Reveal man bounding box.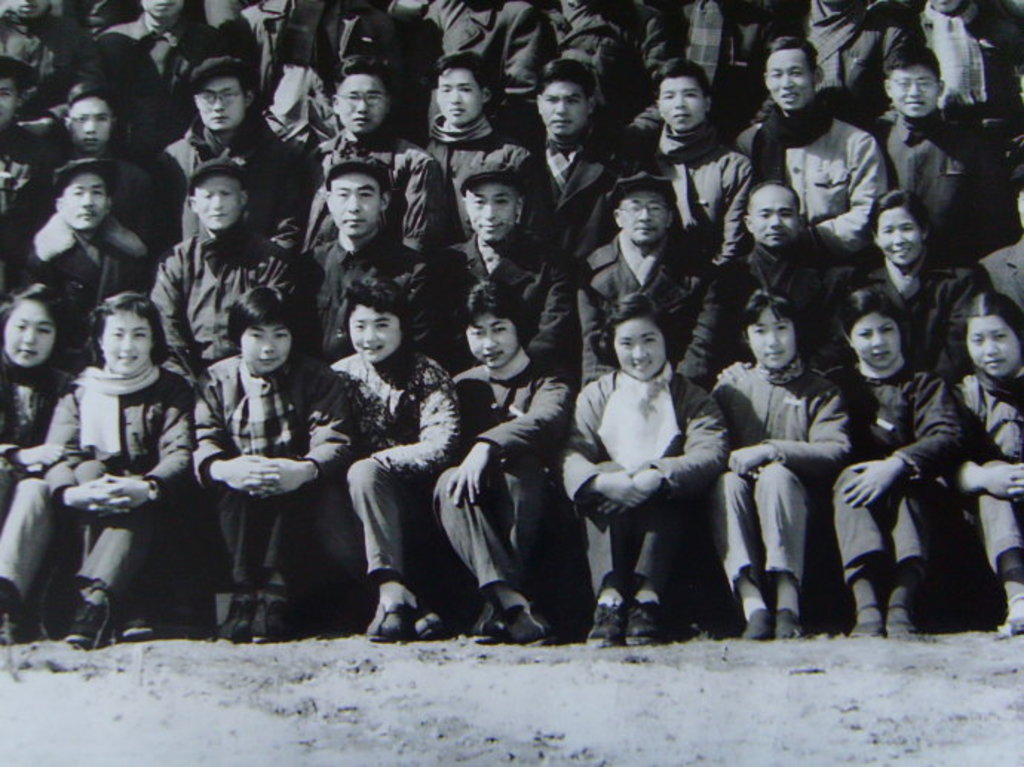
Revealed: {"x1": 154, "y1": 46, "x2": 319, "y2": 251}.
